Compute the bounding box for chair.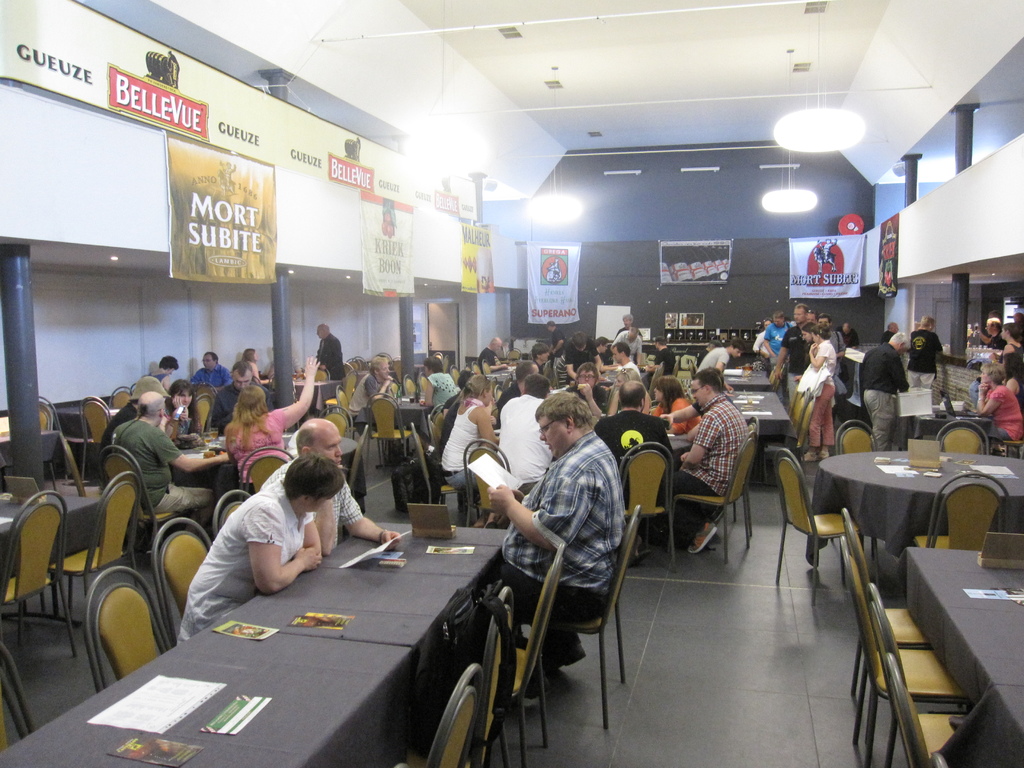
<box>888,657,941,767</box>.
